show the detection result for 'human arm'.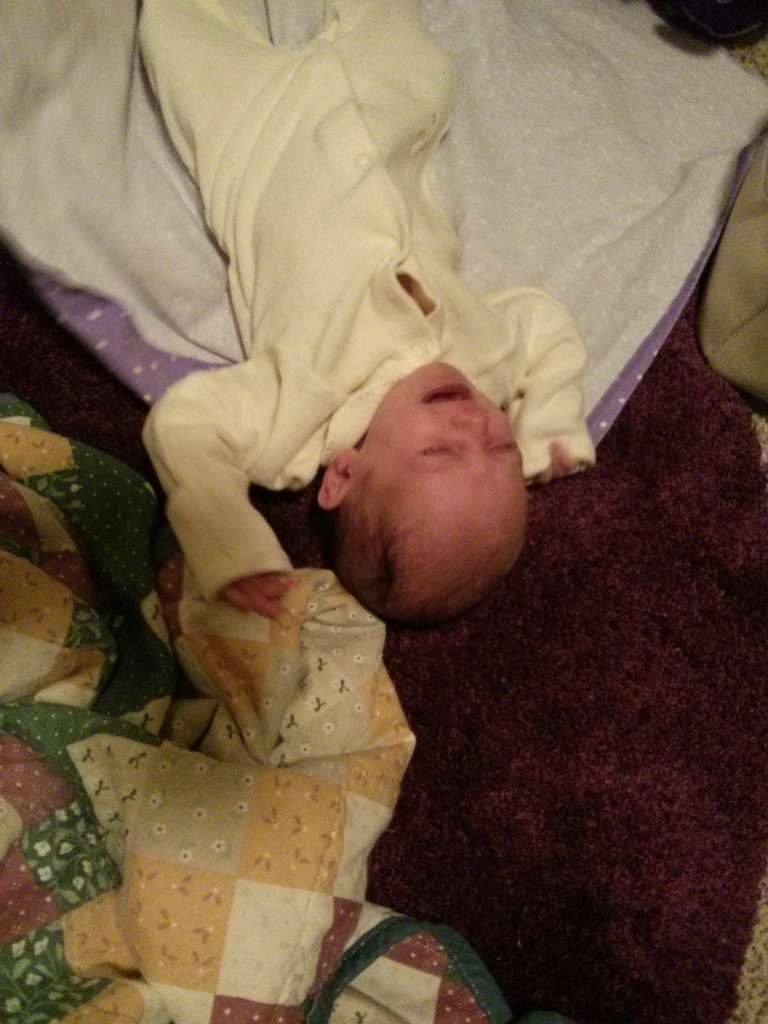
<bbox>465, 279, 599, 488</bbox>.
